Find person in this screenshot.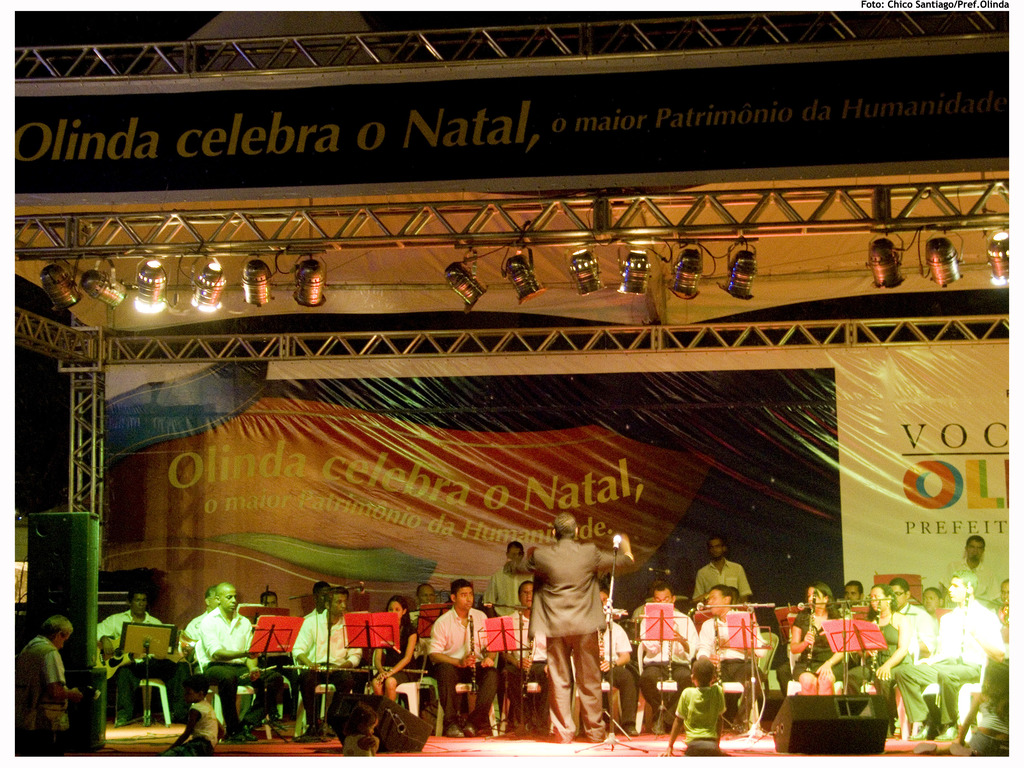
The bounding box for person is <region>486, 540, 532, 623</region>.
